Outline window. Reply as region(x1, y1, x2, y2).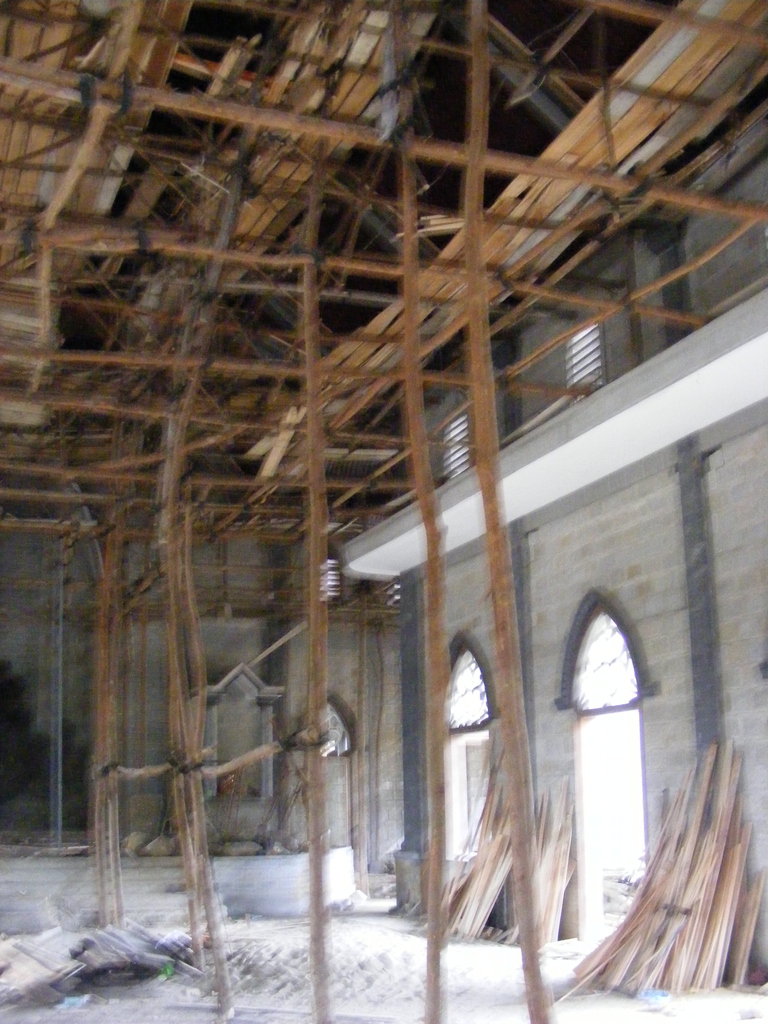
region(567, 323, 607, 398).
